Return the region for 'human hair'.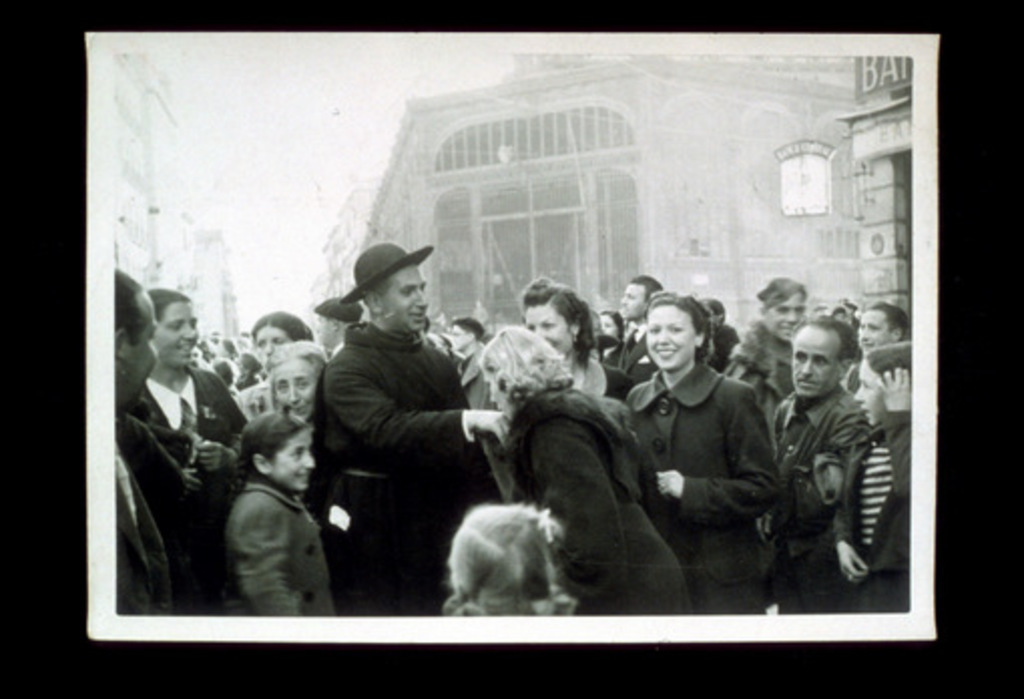
[x1=863, y1=297, x2=910, y2=341].
